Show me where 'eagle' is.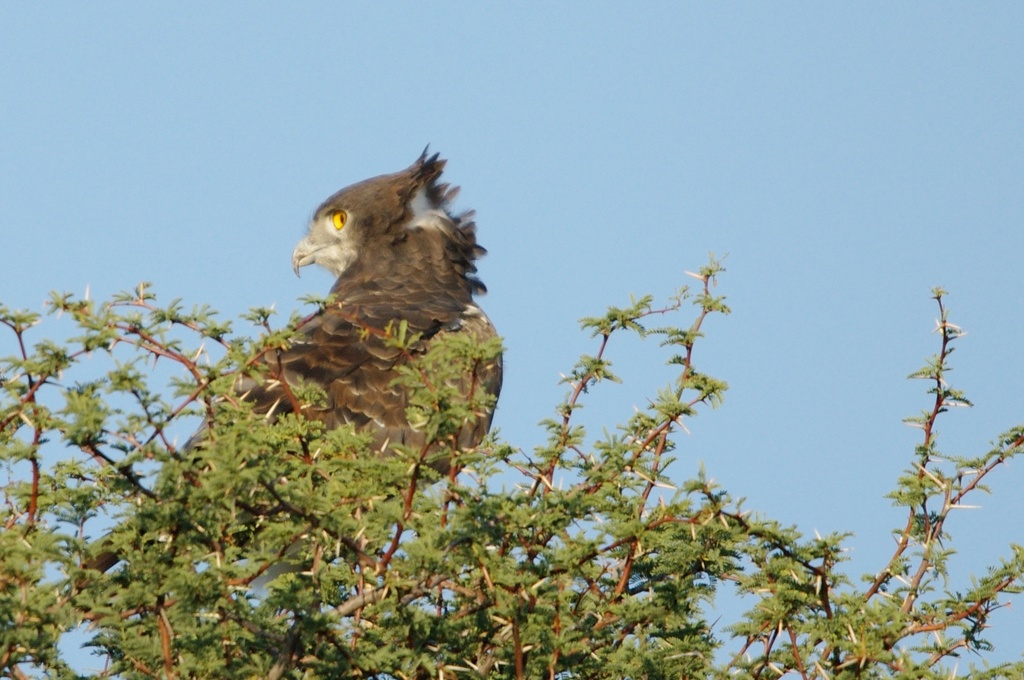
'eagle' is at {"x1": 230, "y1": 148, "x2": 518, "y2": 496}.
